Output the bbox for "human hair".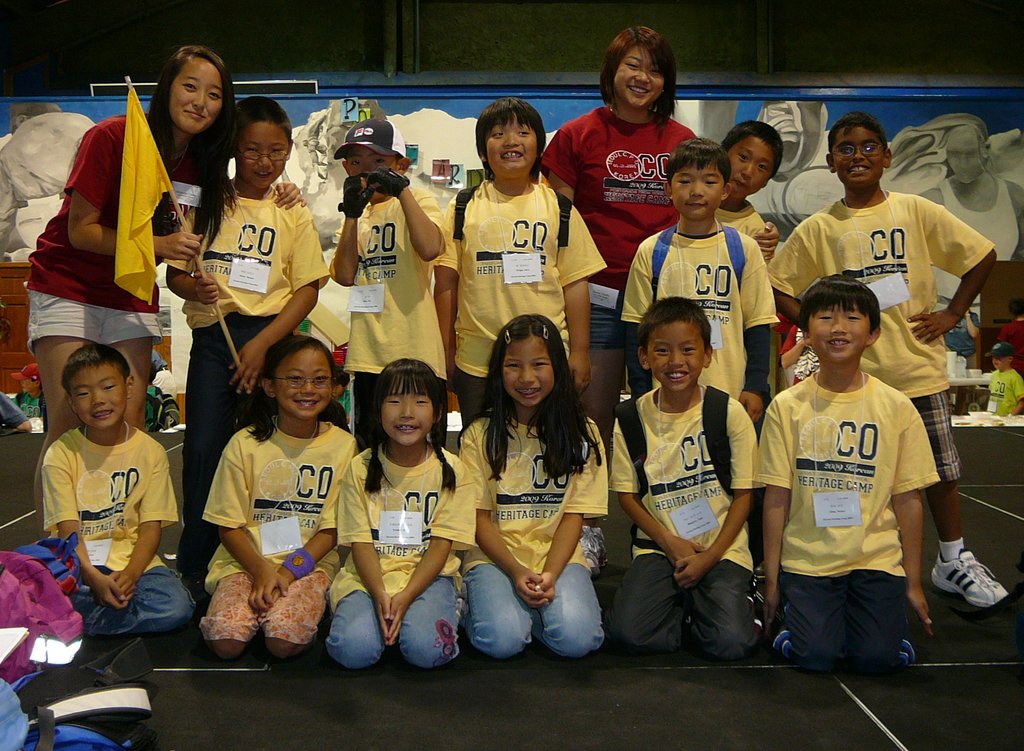
<bbox>636, 295, 710, 359</bbox>.
